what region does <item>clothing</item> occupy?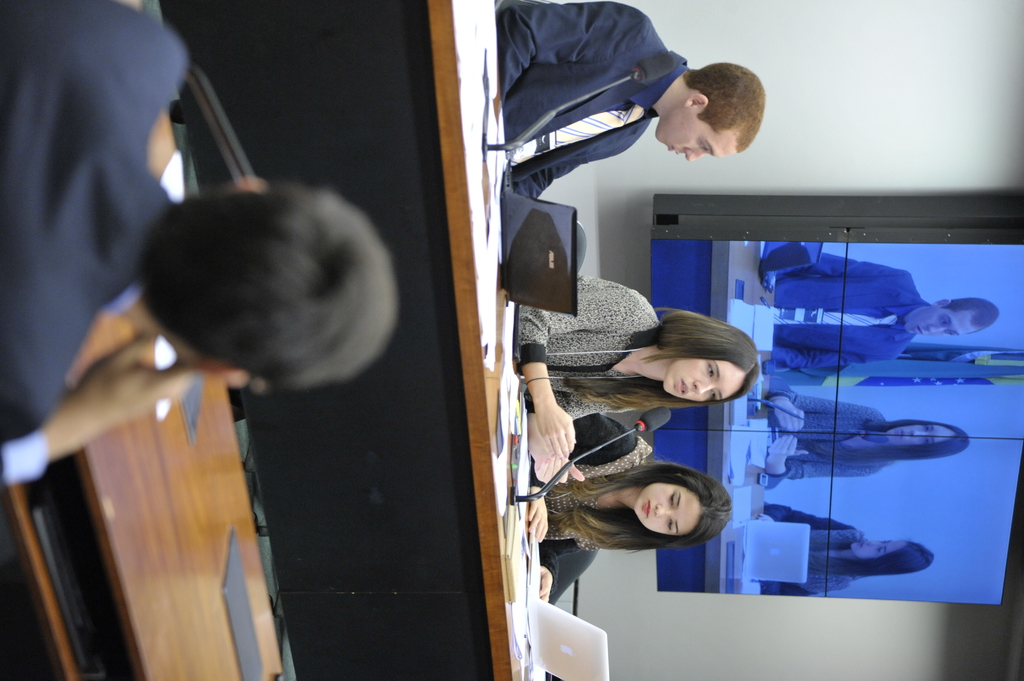
[x1=517, y1=275, x2=664, y2=419].
